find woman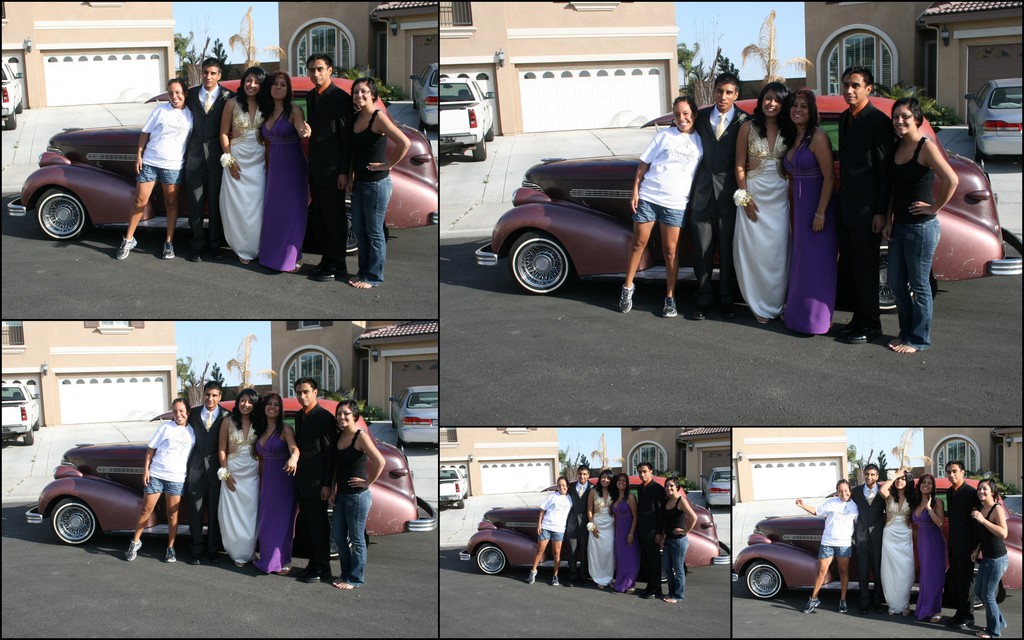
locate(255, 68, 309, 273)
